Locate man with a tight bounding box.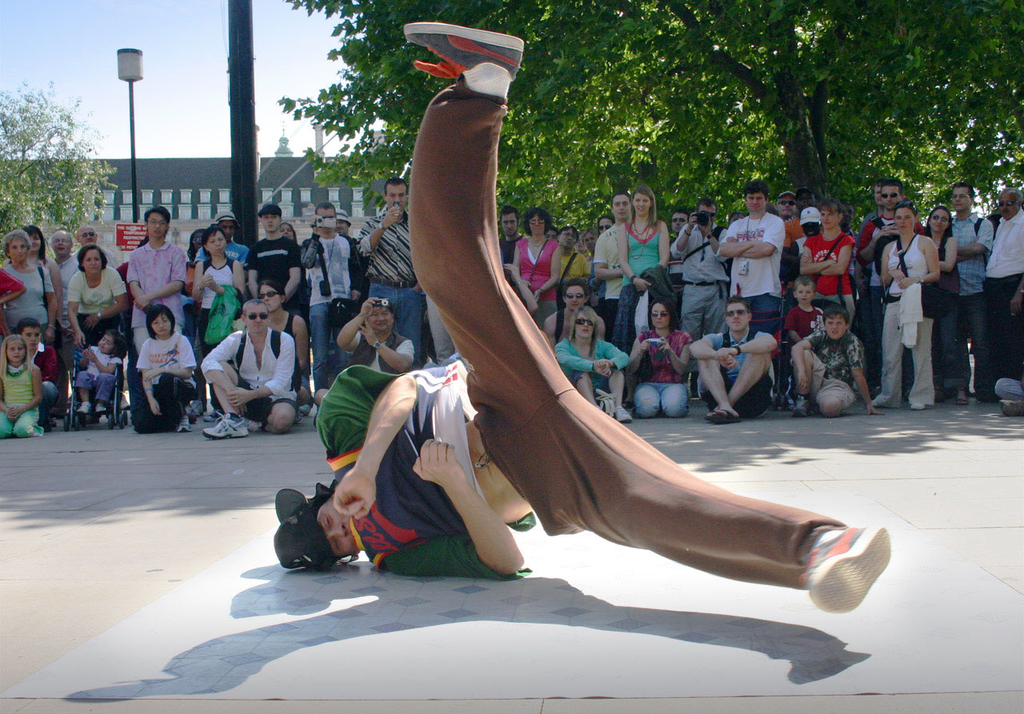
bbox=[987, 186, 1023, 397].
